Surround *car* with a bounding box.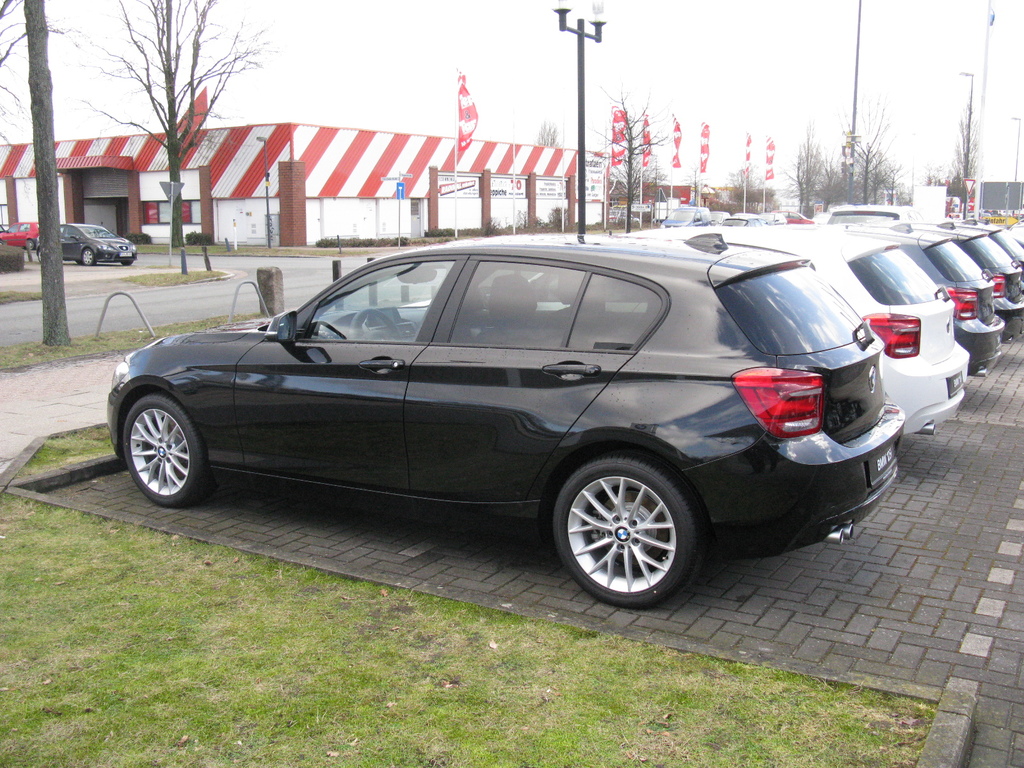
[left=98, top=239, right=929, bottom=616].
